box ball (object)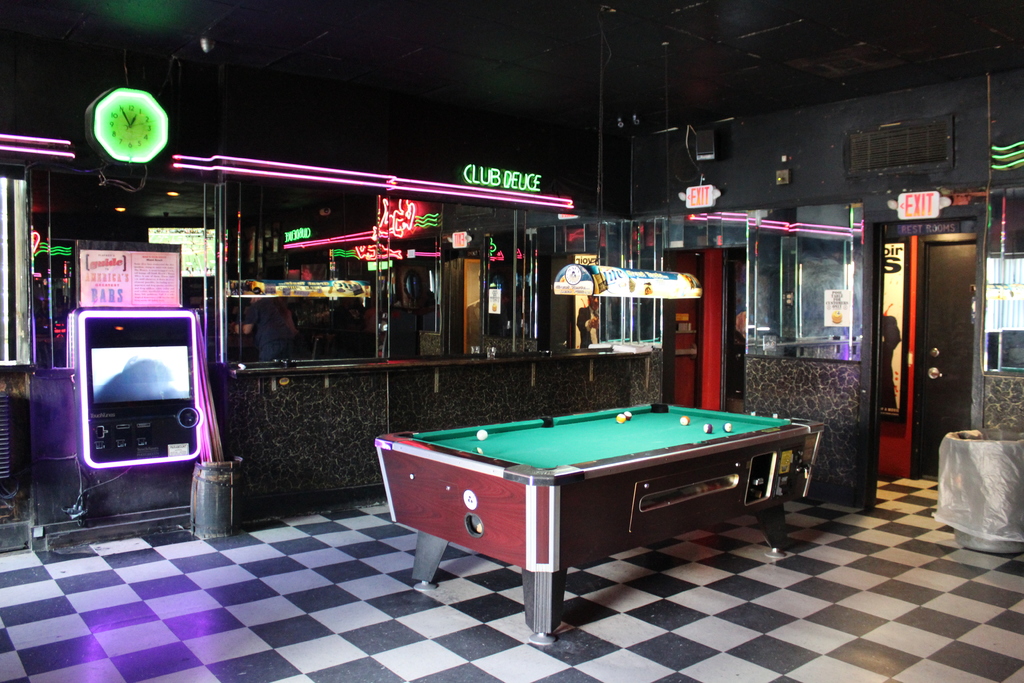
(x1=476, y1=427, x2=490, y2=439)
